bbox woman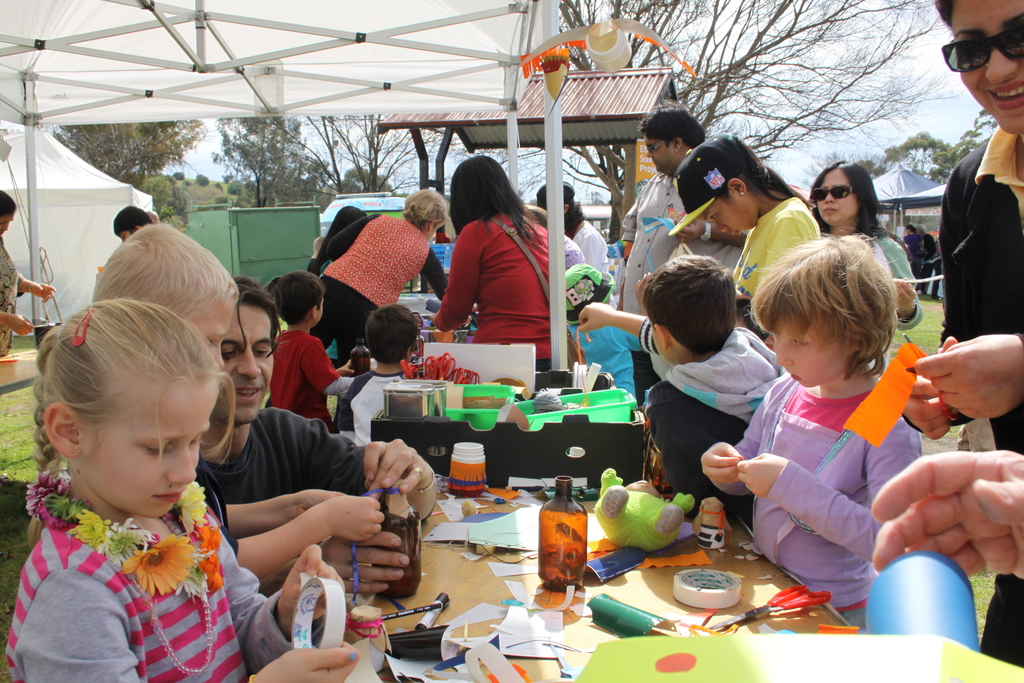
[x1=669, y1=129, x2=819, y2=303]
